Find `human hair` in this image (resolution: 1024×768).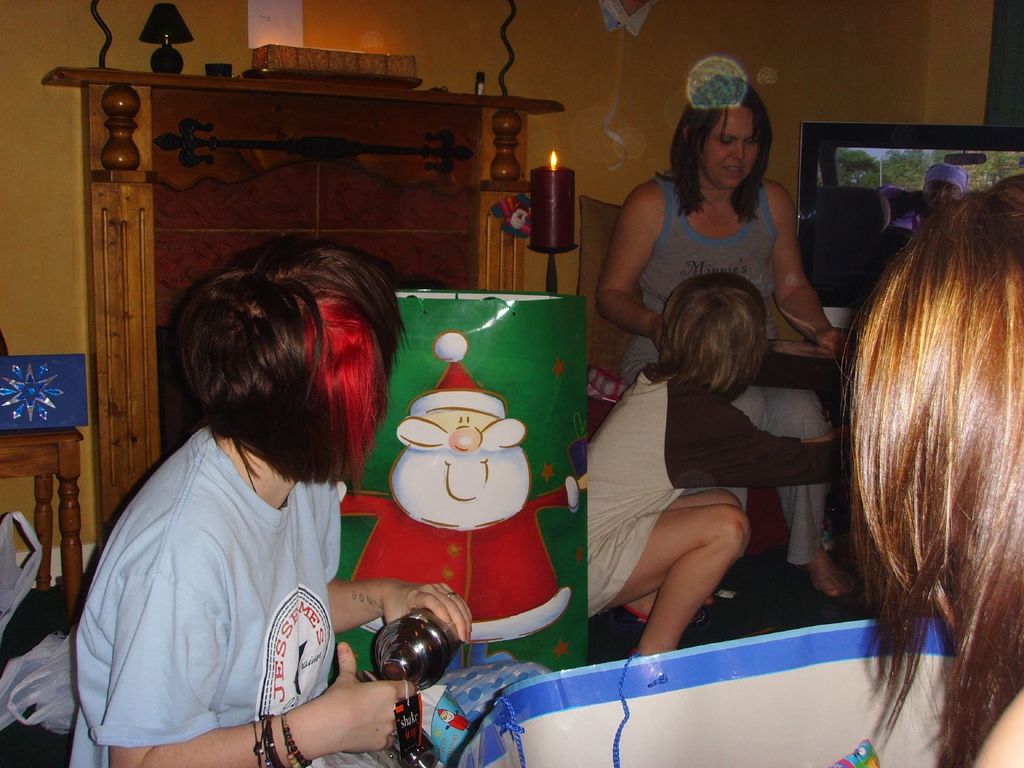
665:51:774:239.
